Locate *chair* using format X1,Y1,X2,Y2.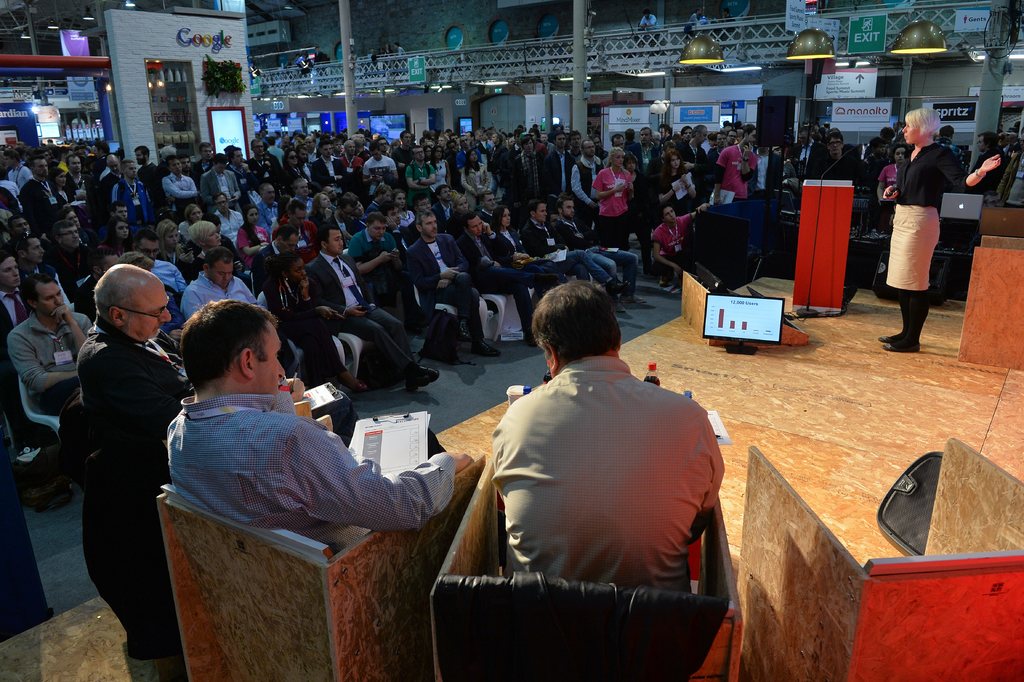
333,327,364,376.
